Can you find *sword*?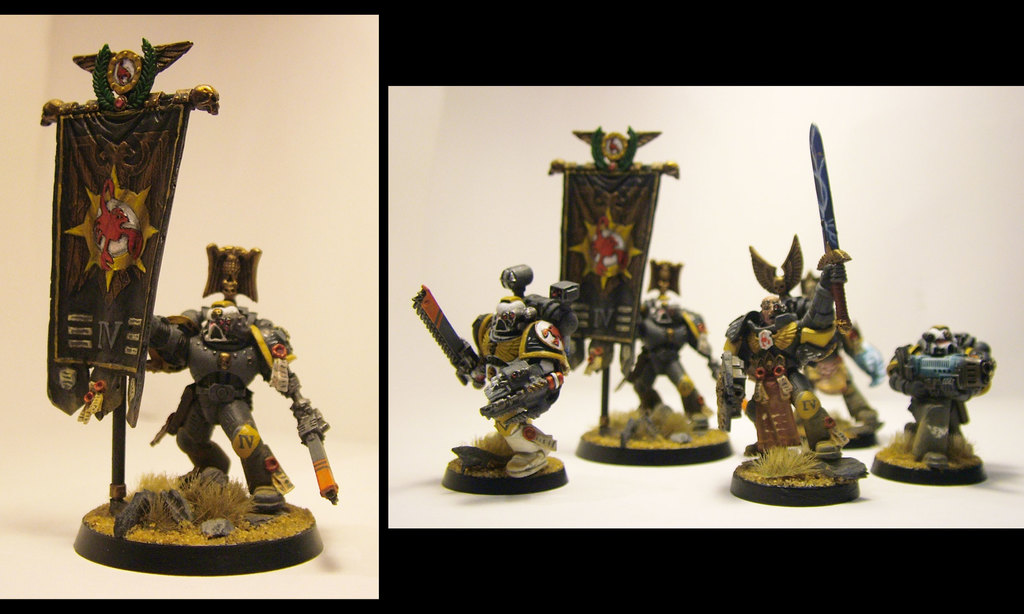
Yes, bounding box: [x1=810, y1=125, x2=848, y2=342].
